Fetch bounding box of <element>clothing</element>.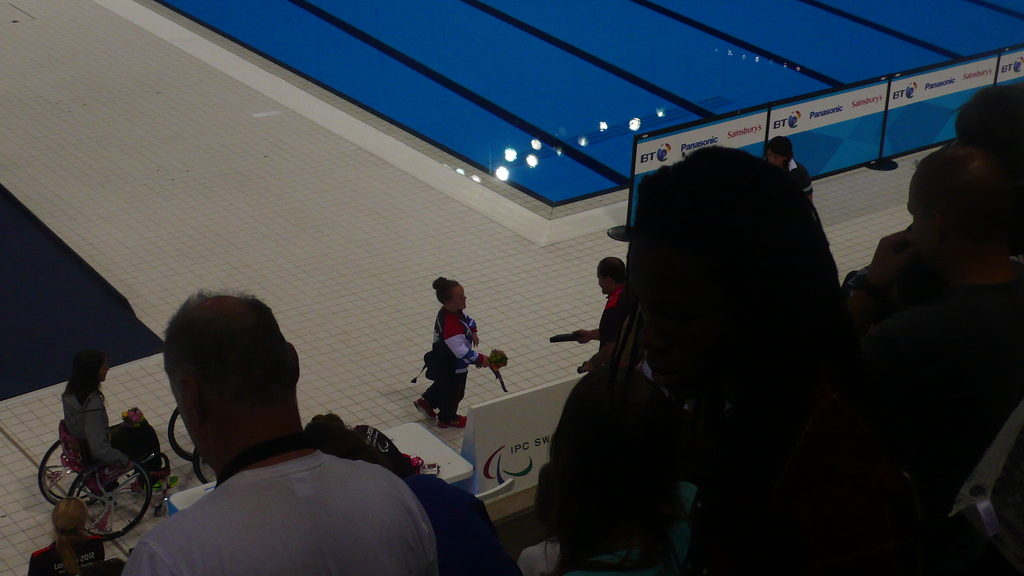
Bbox: 405:469:519:575.
